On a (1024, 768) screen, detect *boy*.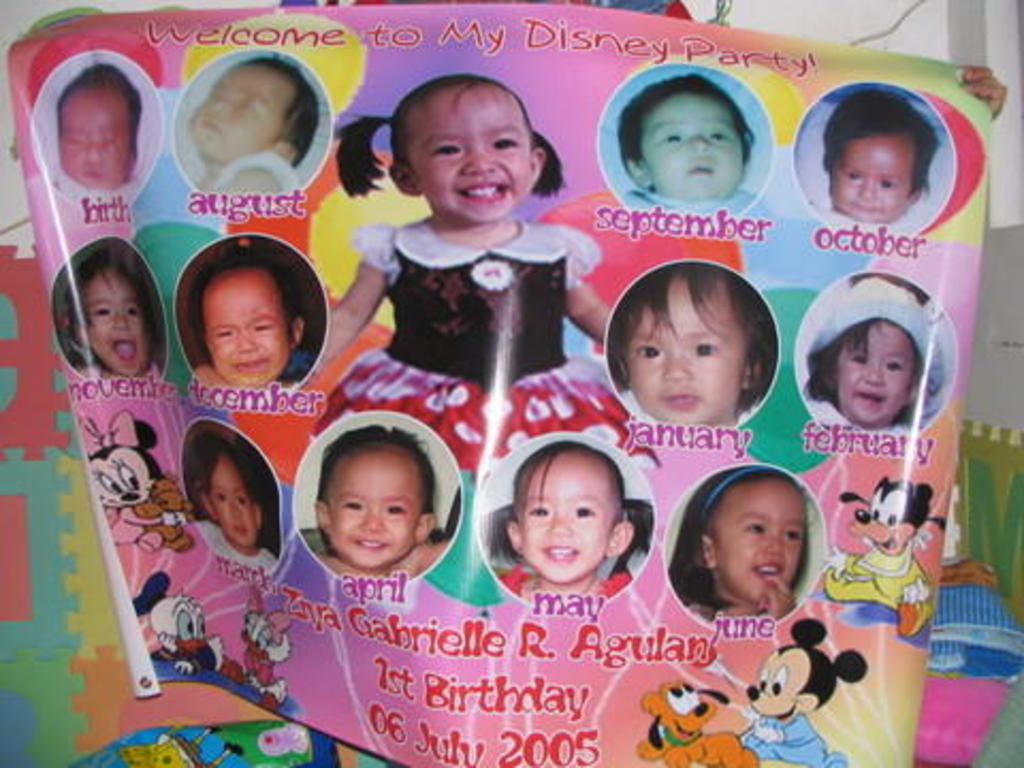
detection(617, 83, 759, 215).
